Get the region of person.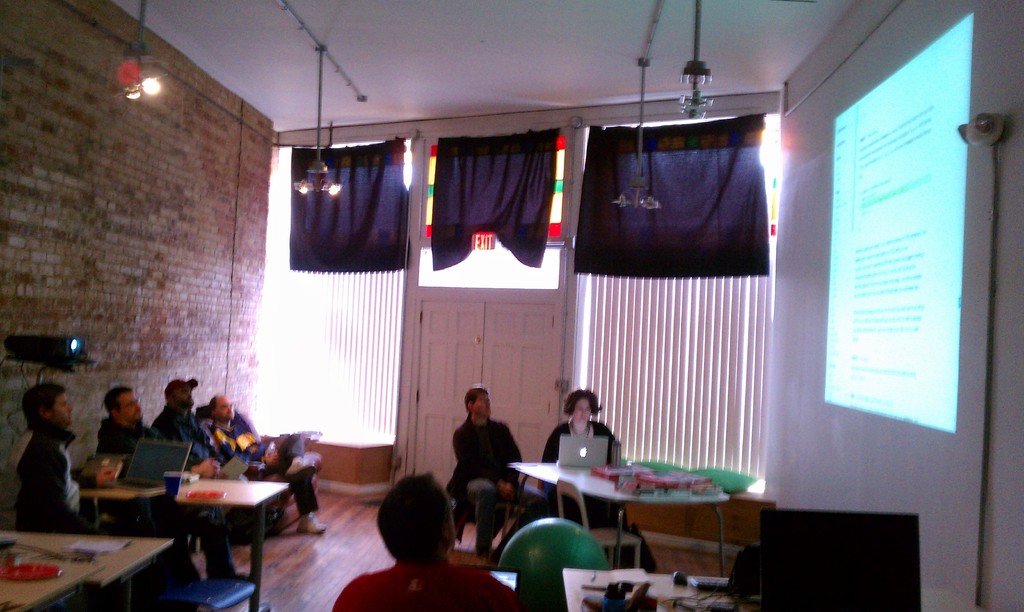
{"left": 20, "top": 382, "right": 229, "bottom": 590}.
